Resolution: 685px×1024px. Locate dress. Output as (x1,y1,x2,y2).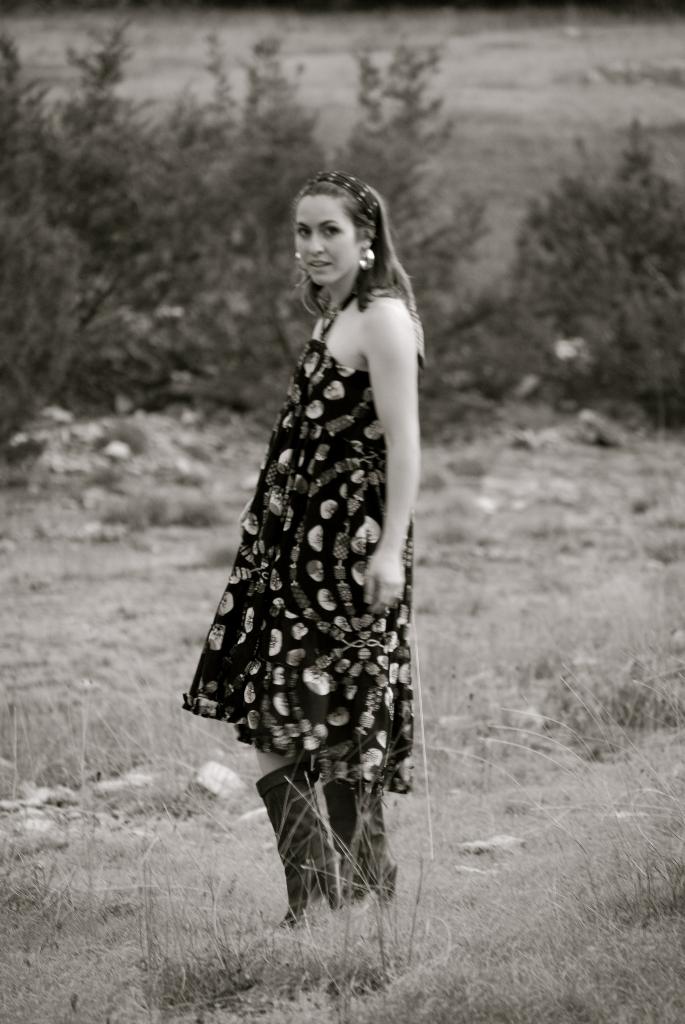
(183,292,415,791).
